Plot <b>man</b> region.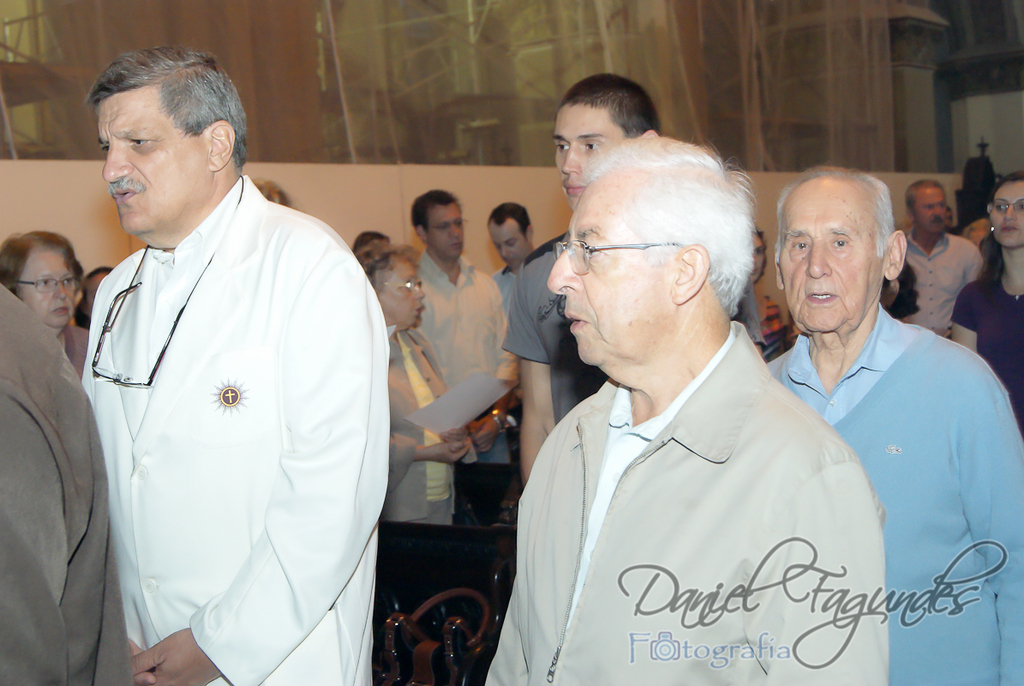
Plotted at select_region(480, 201, 539, 268).
